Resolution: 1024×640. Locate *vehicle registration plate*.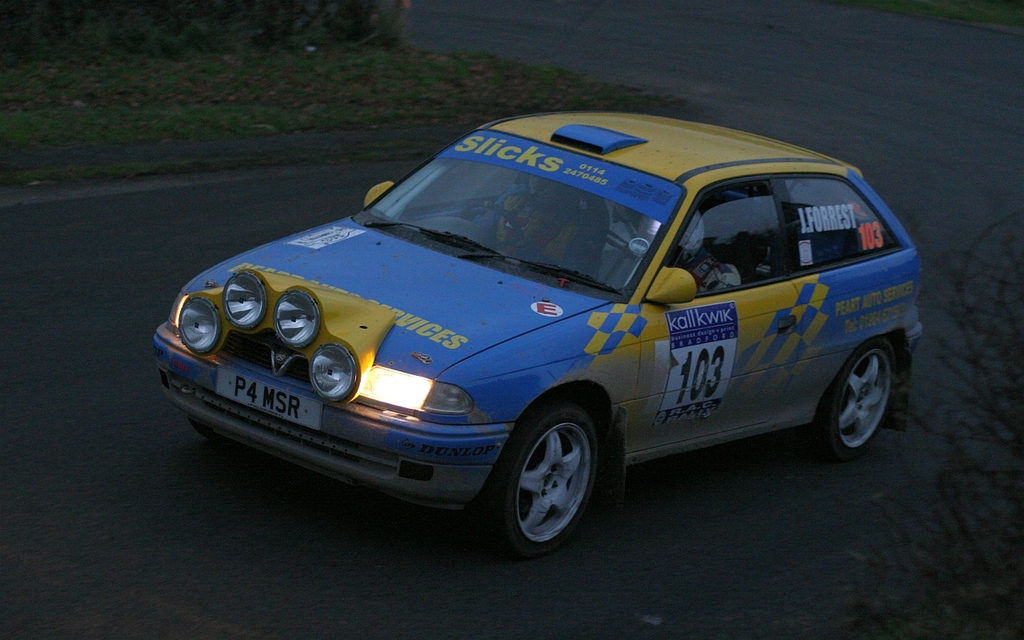
(left=214, top=366, right=317, bottom=426).
